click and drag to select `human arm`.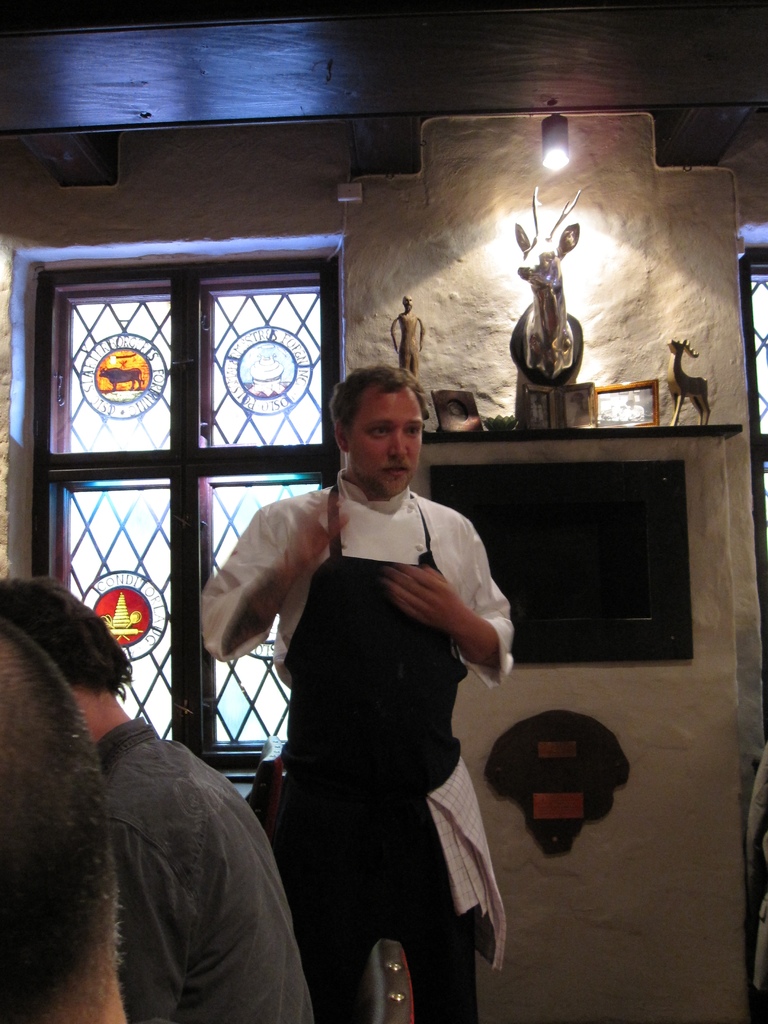
Selection: 109, 820, 195, 1023.
